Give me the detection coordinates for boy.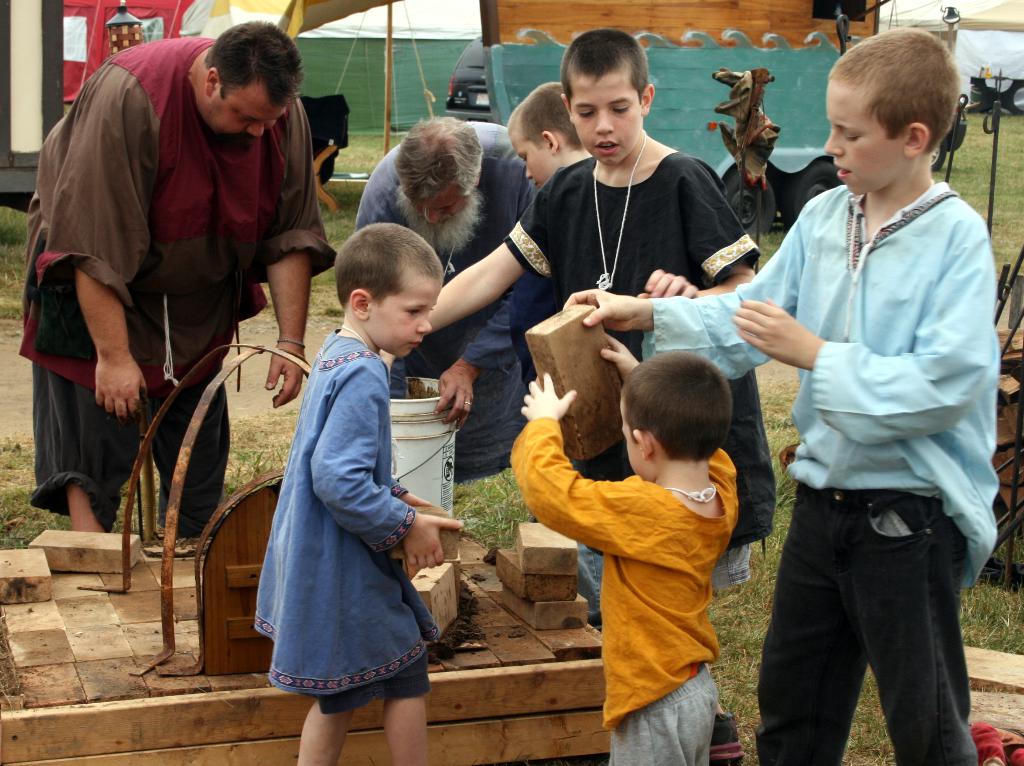
detection(508, 81, 600, 619).
